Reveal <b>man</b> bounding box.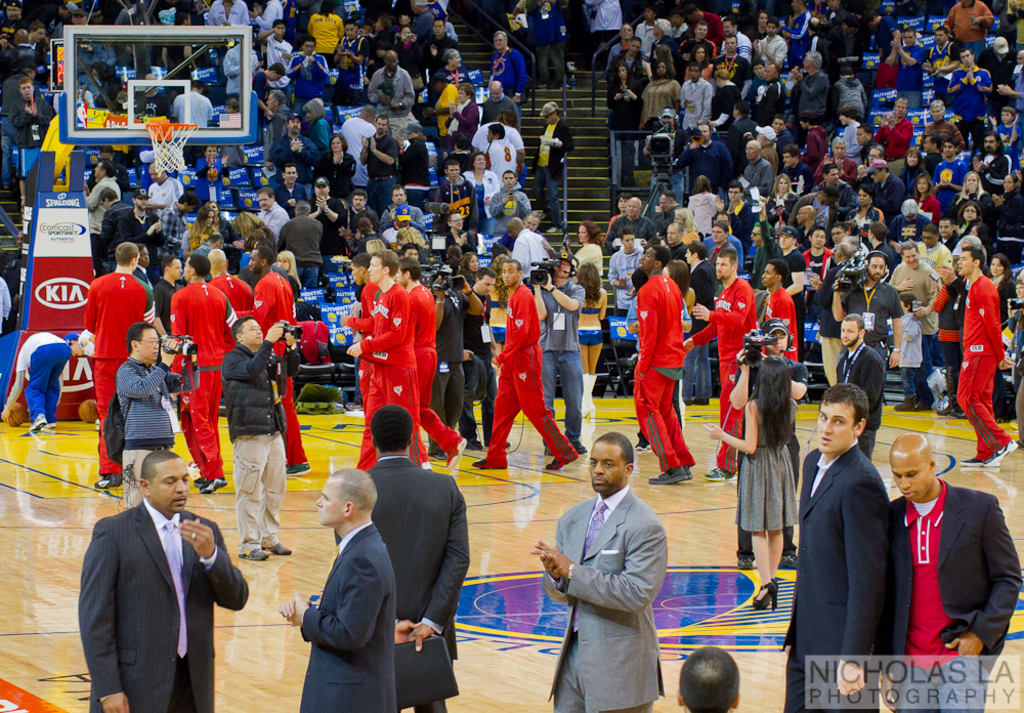
Revealed: 365:47:416:124.
